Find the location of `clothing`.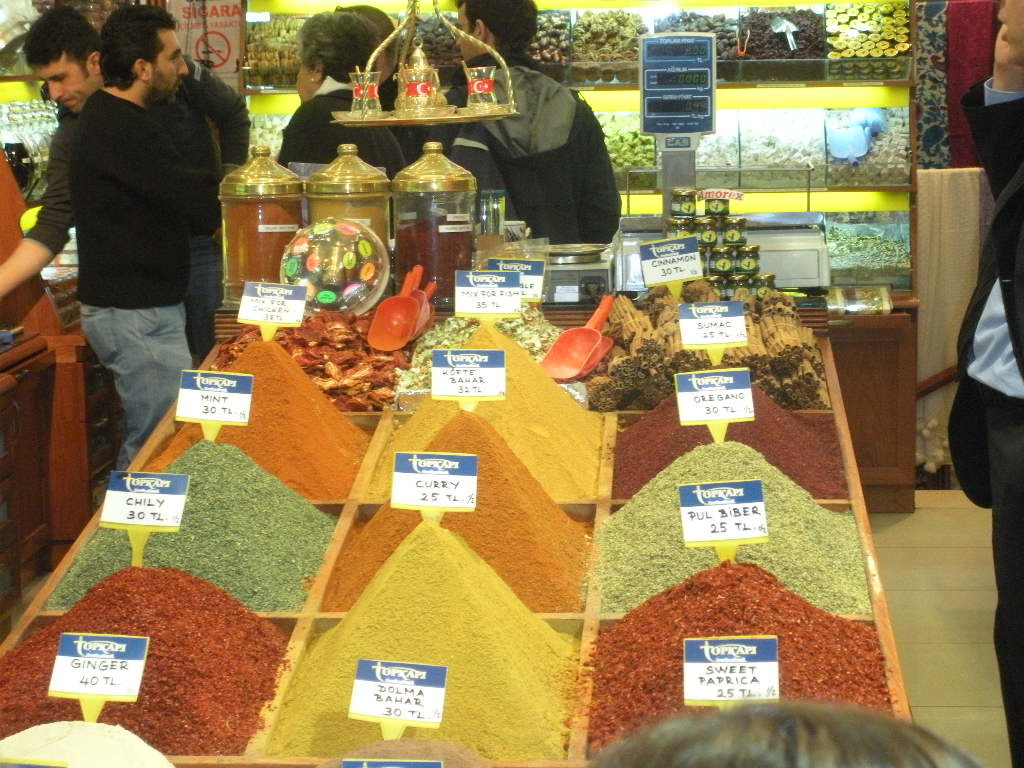
Location: 276/74/412/183.
